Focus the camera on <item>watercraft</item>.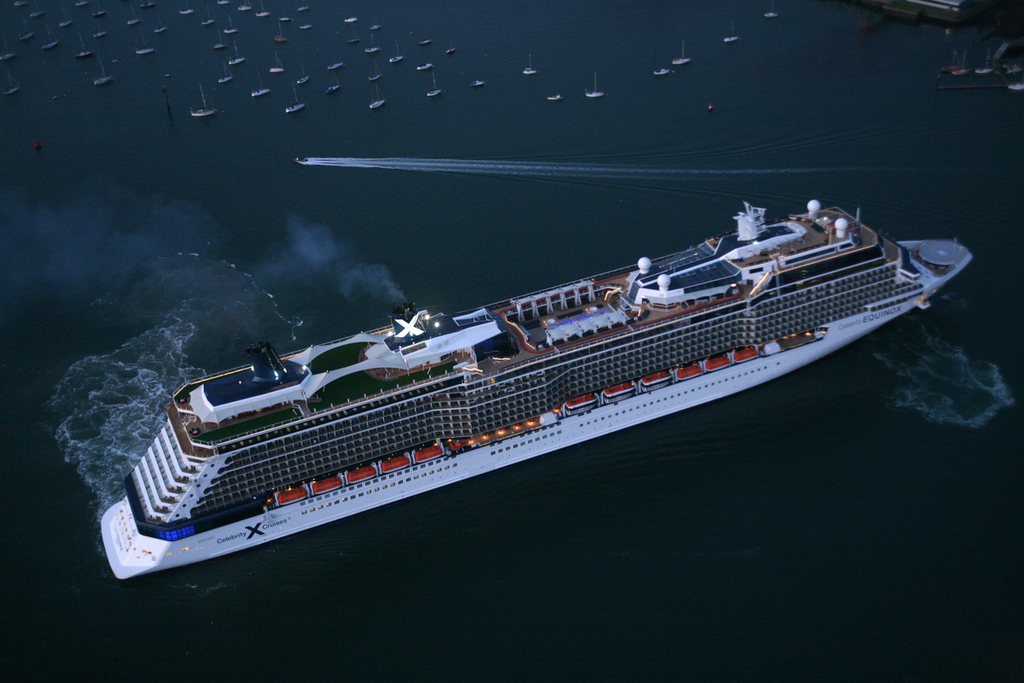
Focus region: bbox=[93, 202, 970, 581].
